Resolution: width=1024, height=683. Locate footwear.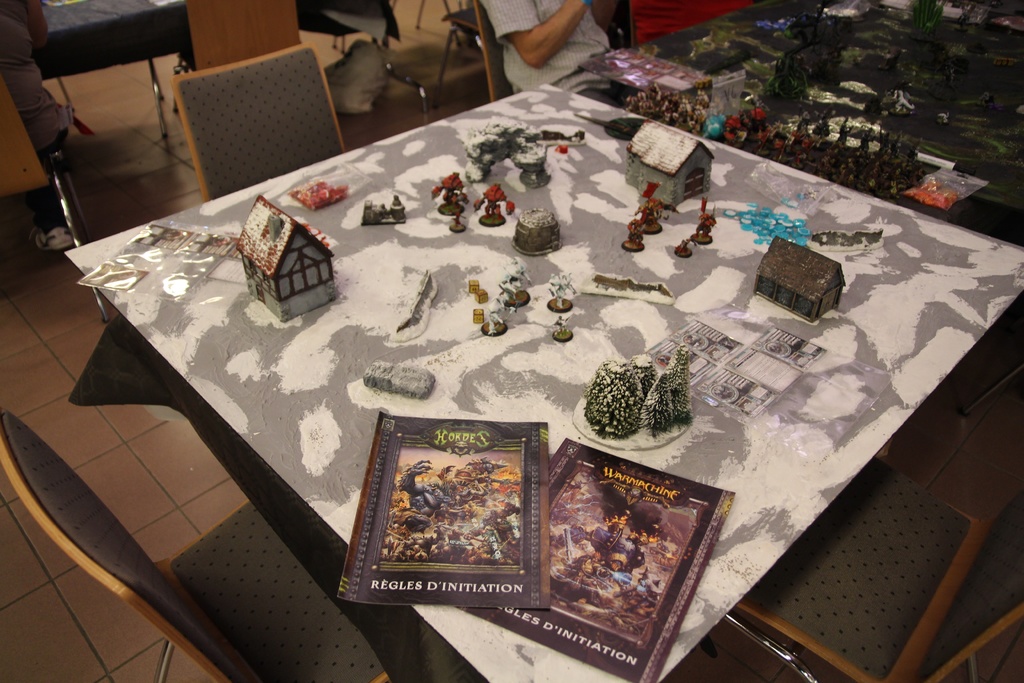
(29, 220, 77, 249).
